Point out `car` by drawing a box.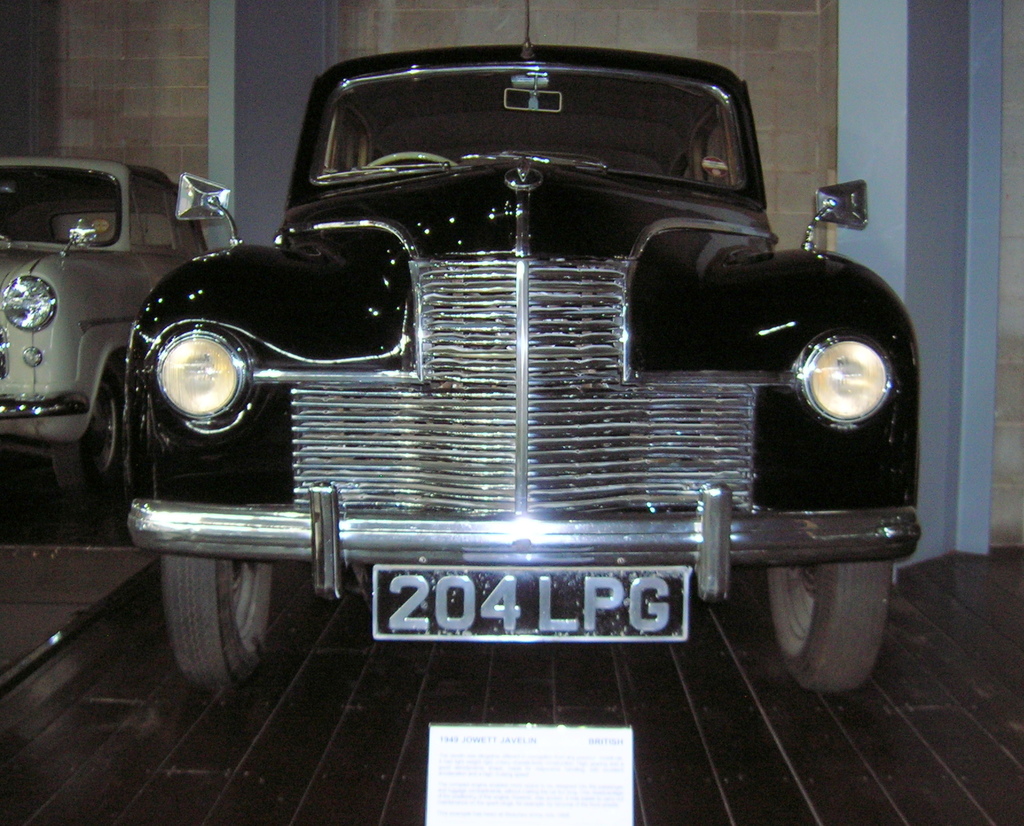
BBox(116, 0, 934, 701).
